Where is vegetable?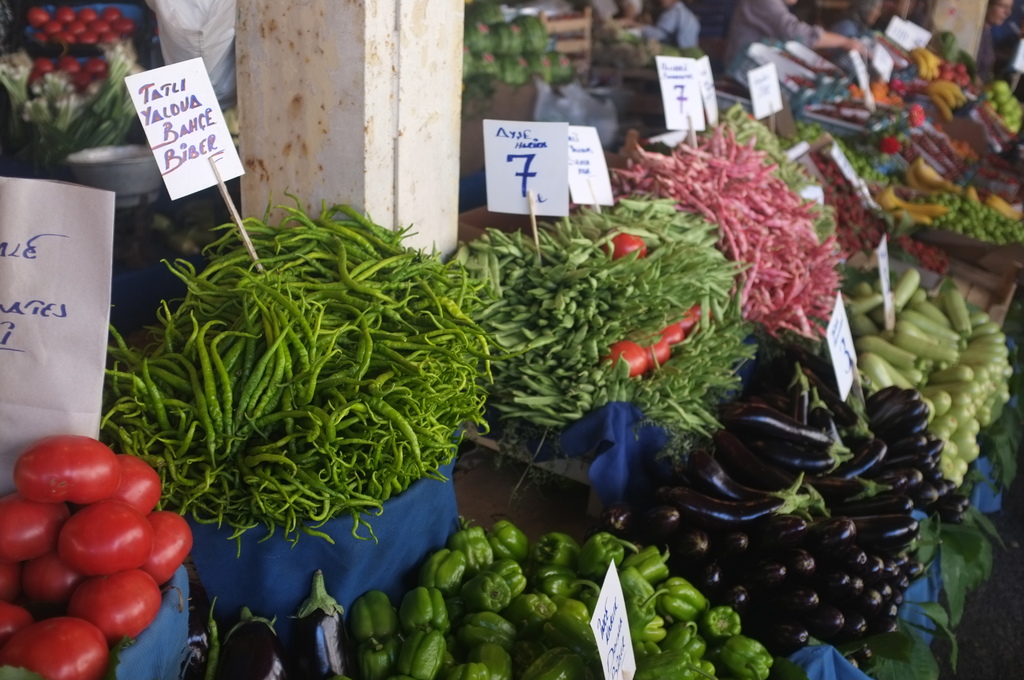
<bbox>85, 19, 108, 35</bbox>.
